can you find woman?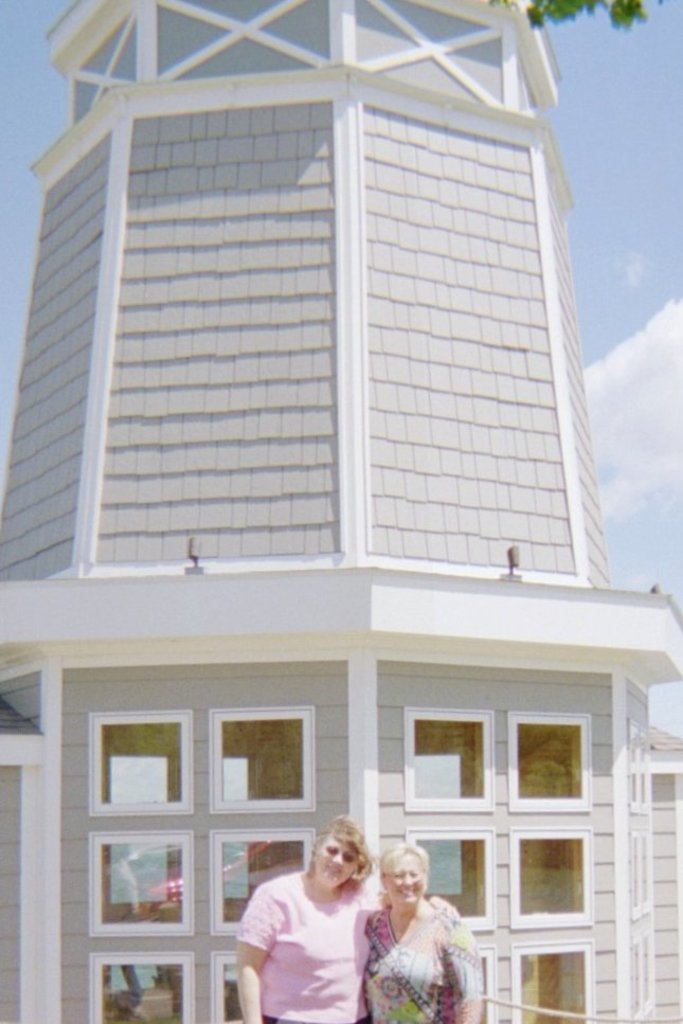
Yes, bounding box: <bbox>235, 809, 460, 1019</bbox>.
